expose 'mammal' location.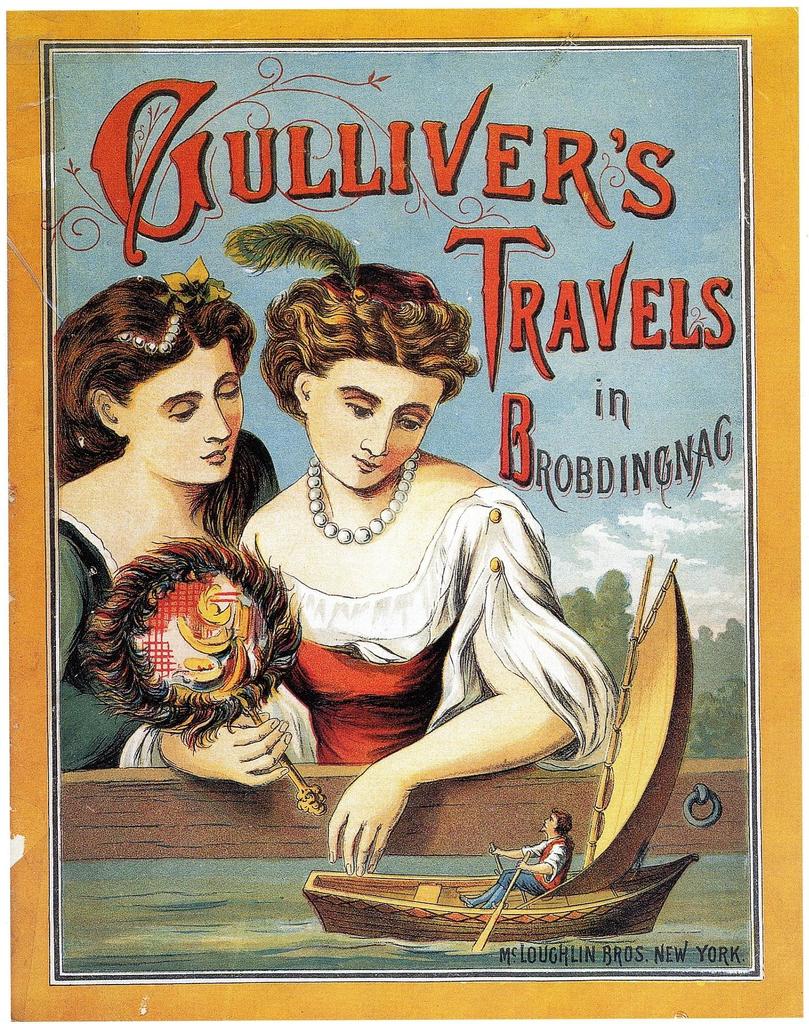
Exposed at box(116, 262, 621, 879).
